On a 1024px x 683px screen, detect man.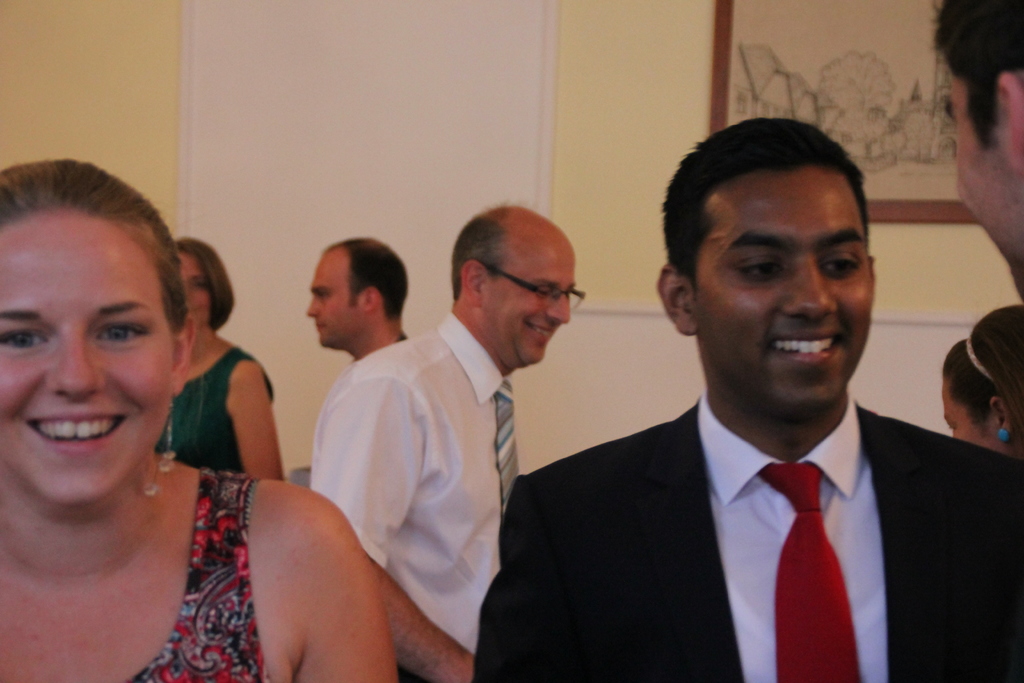
left=473, top=117, right=1023, bottom=682.
